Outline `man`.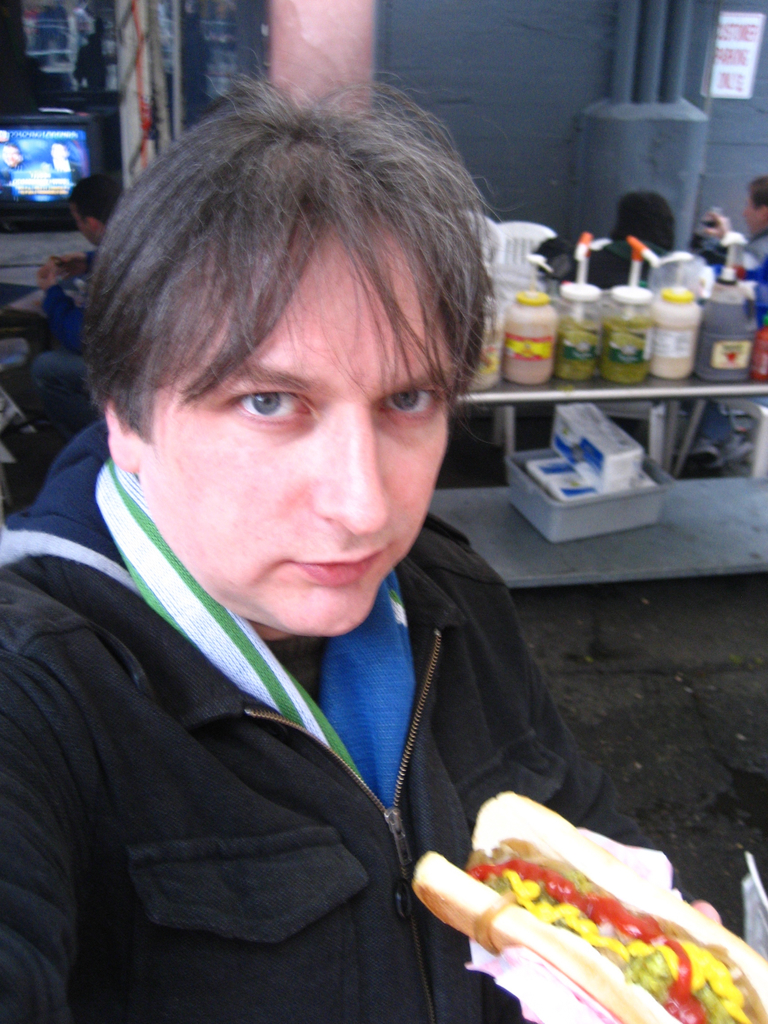
Outline: box(52, 139, 85, 180).
